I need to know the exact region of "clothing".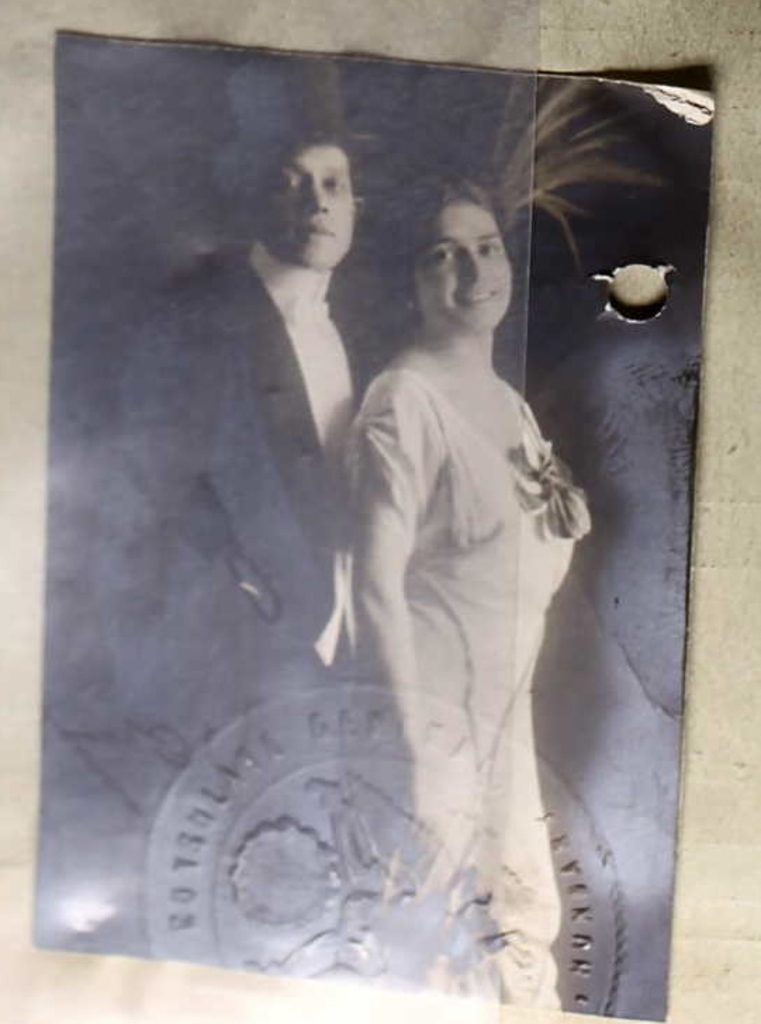
Region: [left=349, top=295, right=648, bottom=940].
